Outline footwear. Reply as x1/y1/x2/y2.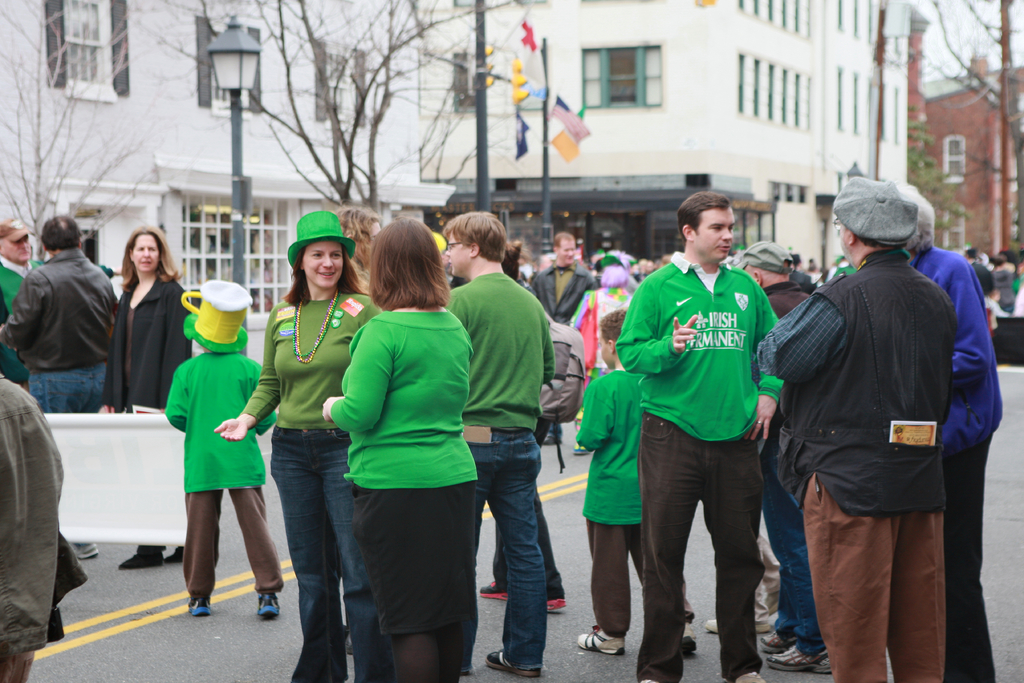
187/598/214/619.
